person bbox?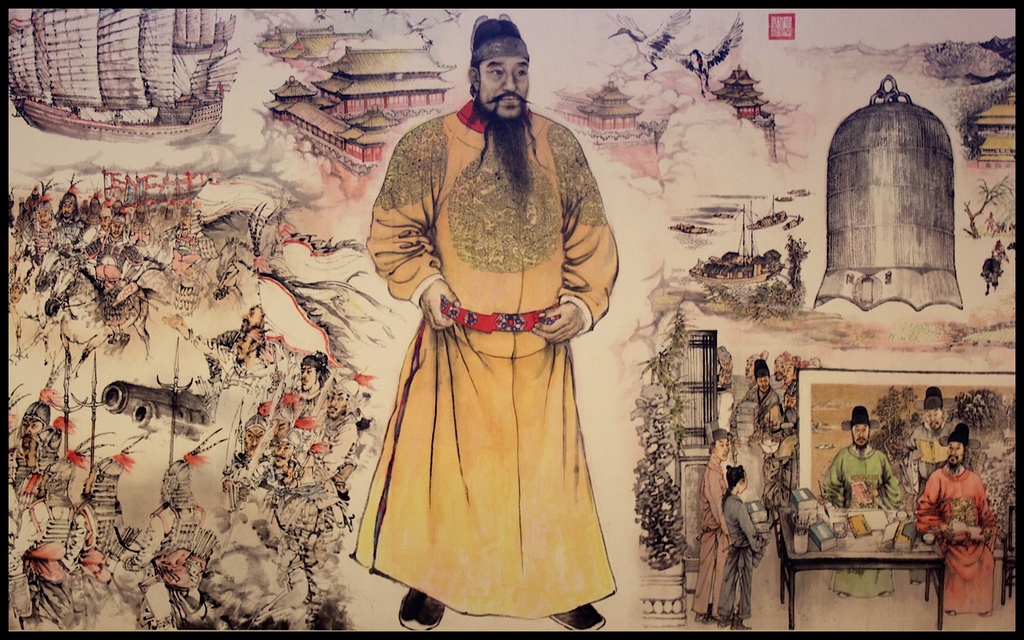
703:427:731:617
